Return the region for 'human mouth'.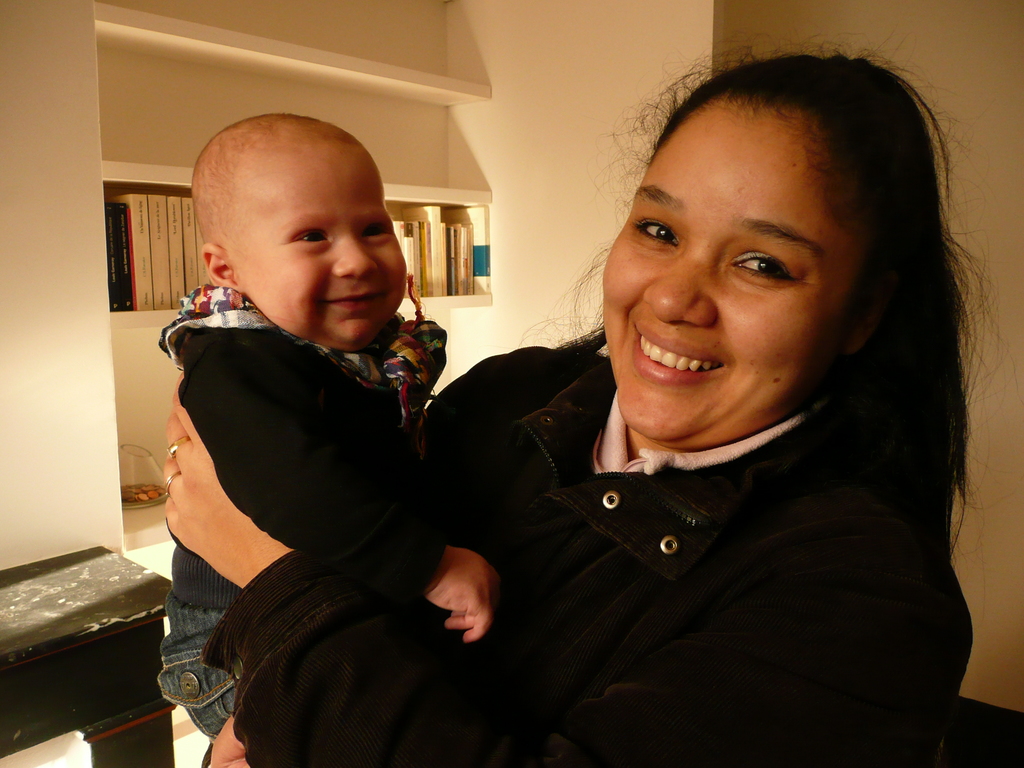
locate(631, 320, 726, 388).
